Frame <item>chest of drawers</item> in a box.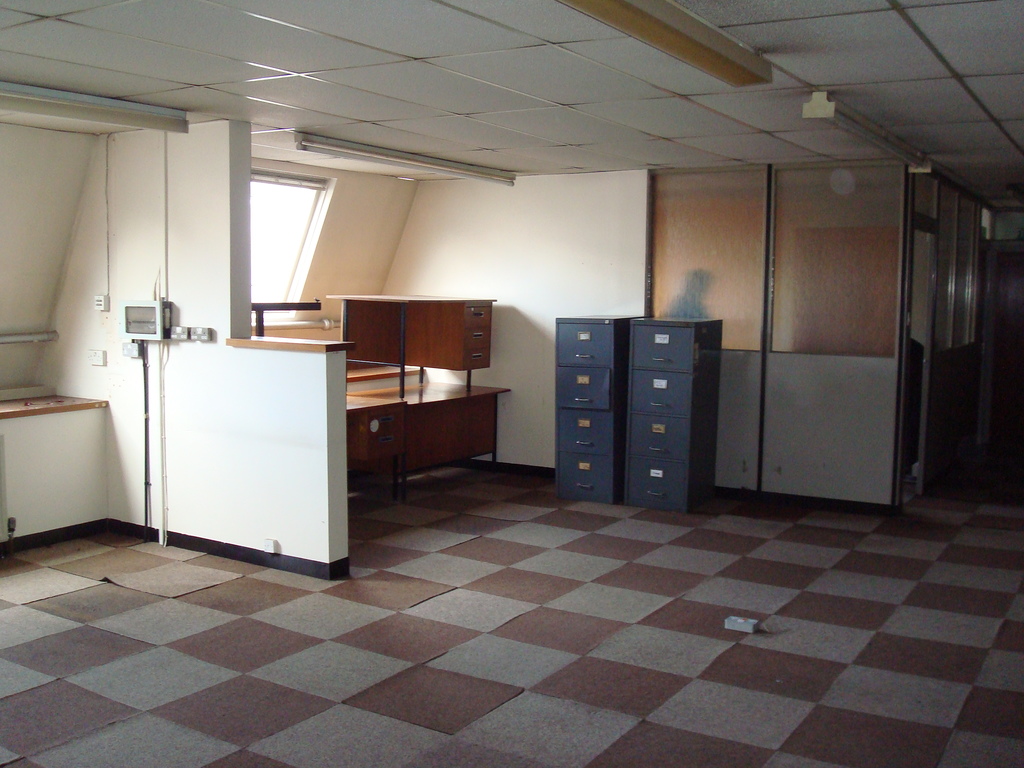
rect(324, 291, 496, 400).
